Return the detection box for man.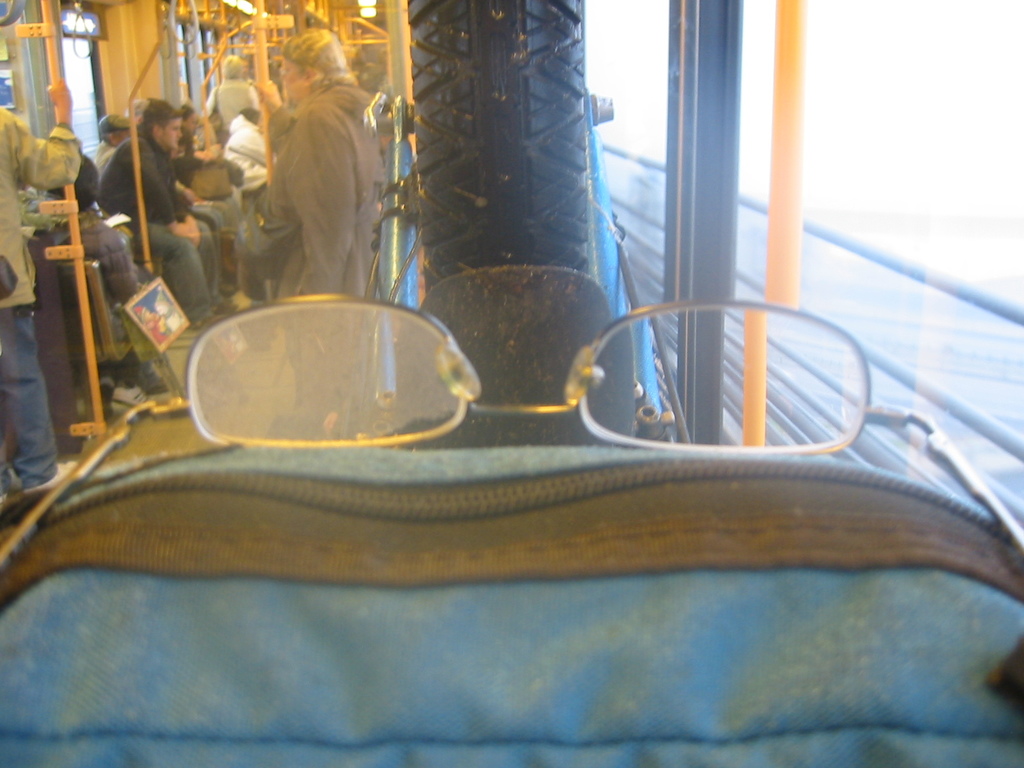
Rect(230, 57, 385, 293).
